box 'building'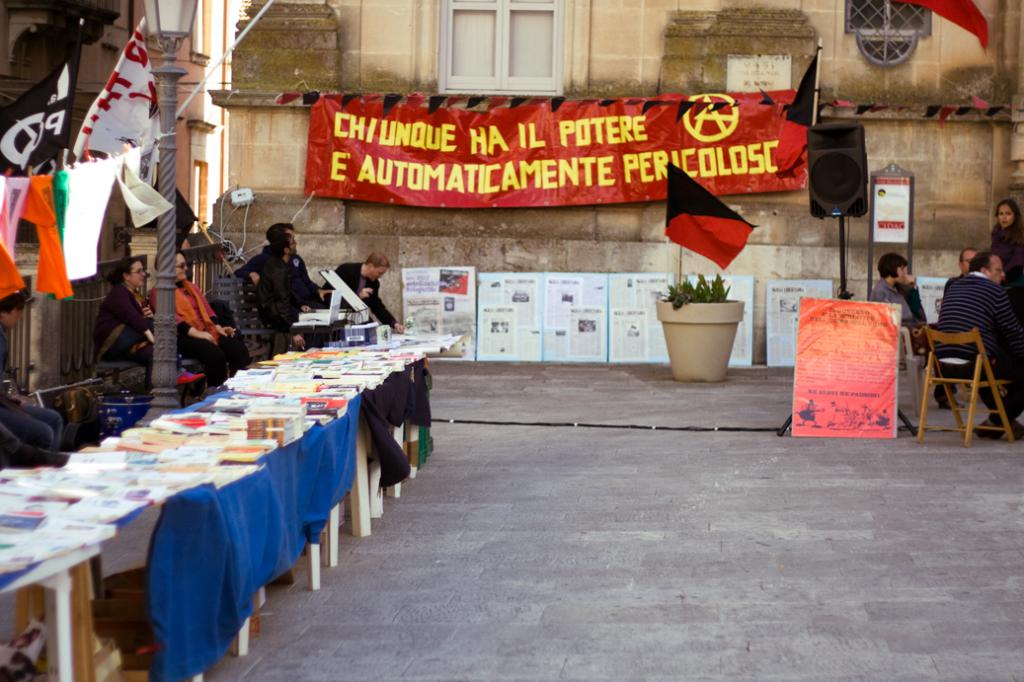
{"left": 199, "top": 0, "right": 1023, "bottom": 368}
